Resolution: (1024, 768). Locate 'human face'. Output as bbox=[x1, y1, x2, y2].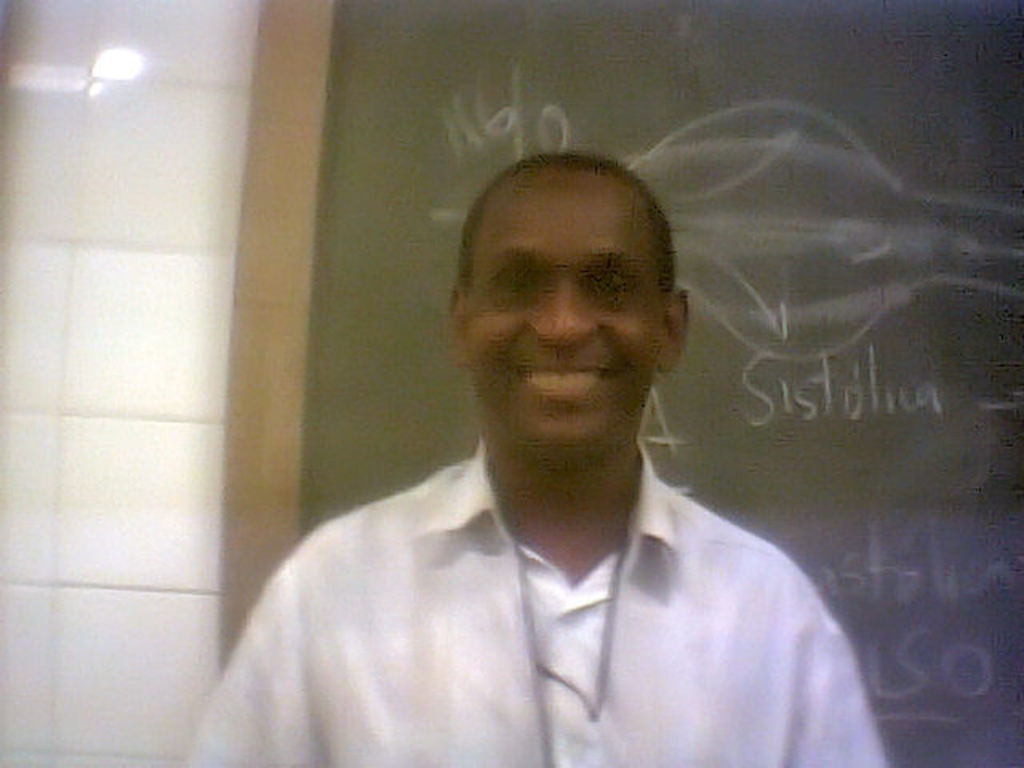
bbox=[469, 162, 661, 466].
